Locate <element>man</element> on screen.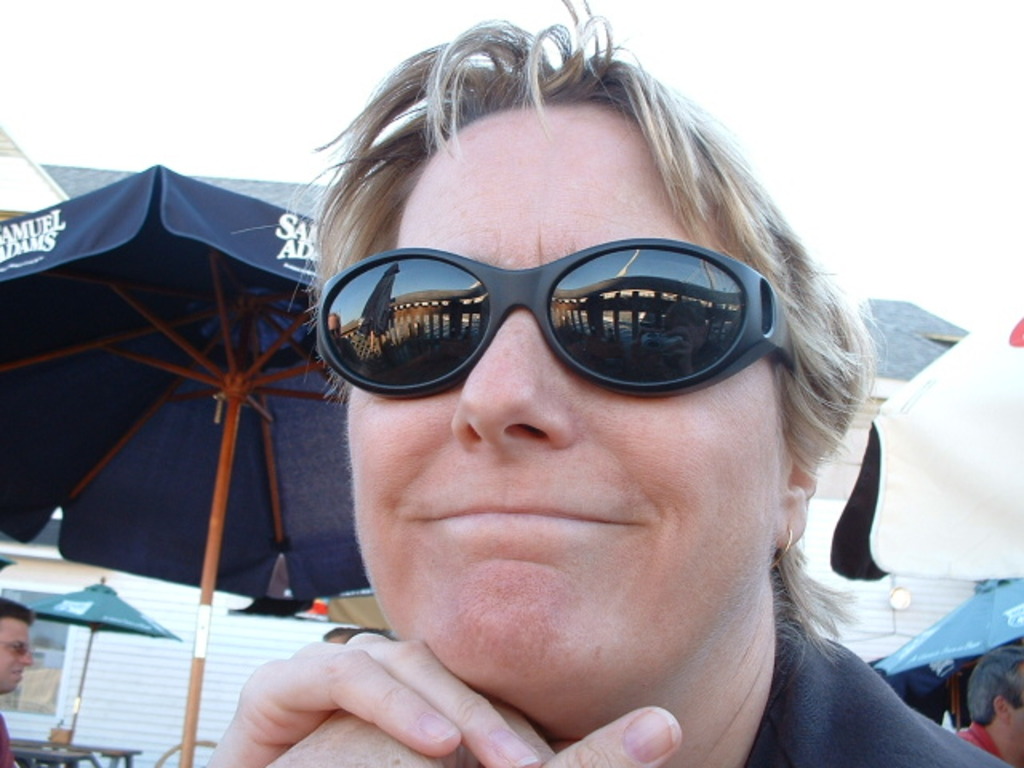
On screen at 238, 10, 1008, 766.
